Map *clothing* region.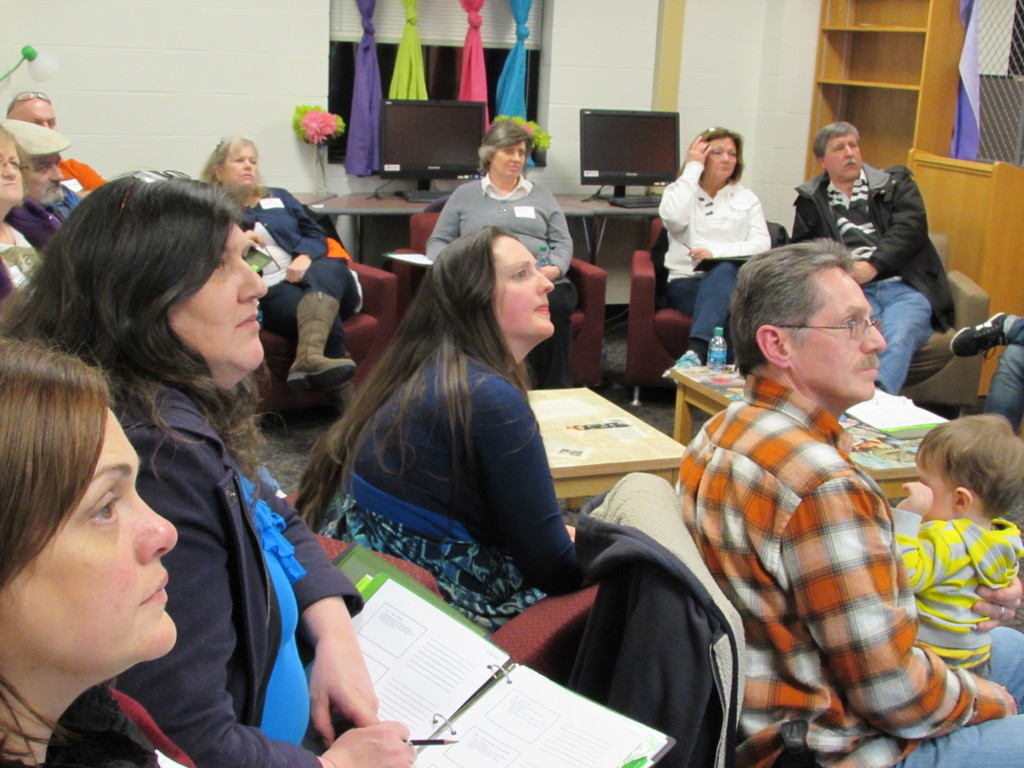
Mapped to (x1=319, y1=343, x2=561, y2=637).
